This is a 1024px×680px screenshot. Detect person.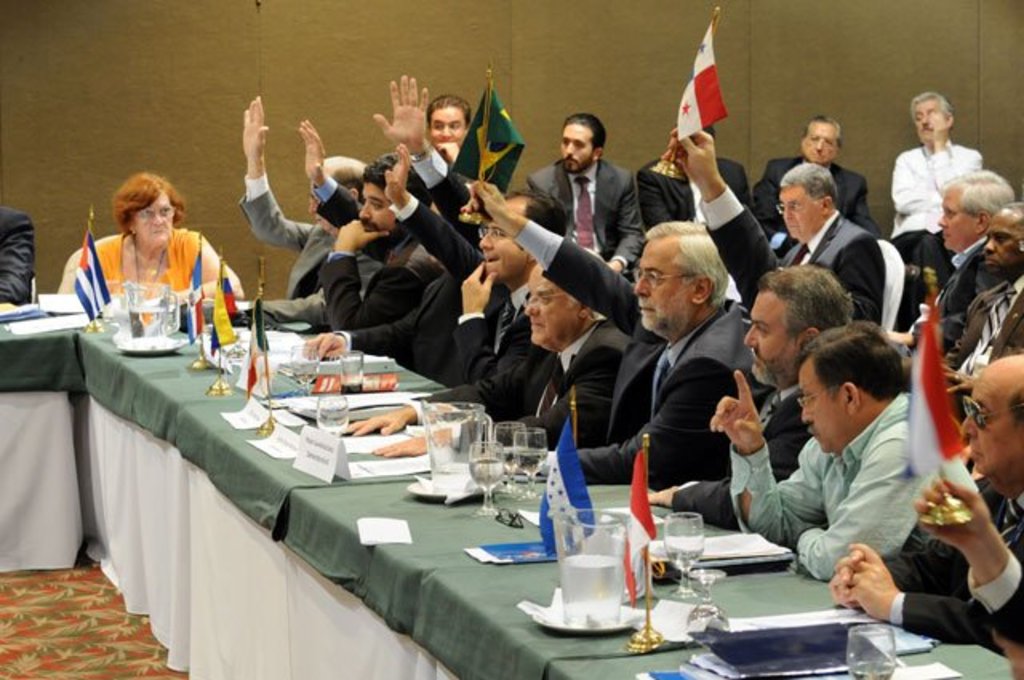
bbox=(442, 190, 574, 379).
